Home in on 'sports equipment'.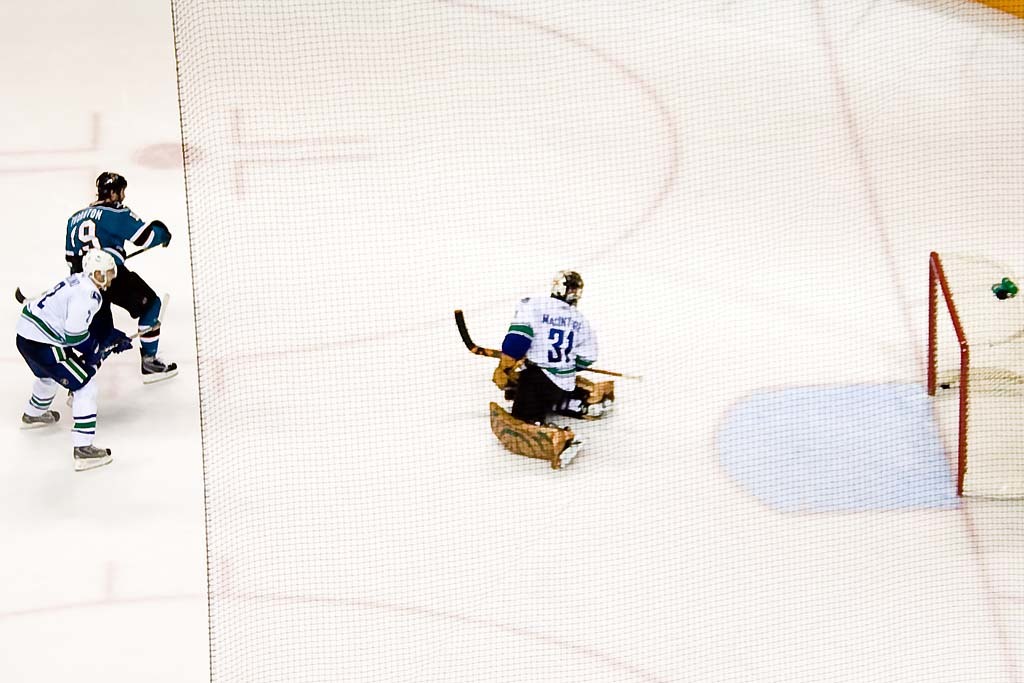
Homed in at rect(547, 268, 580, 308).
